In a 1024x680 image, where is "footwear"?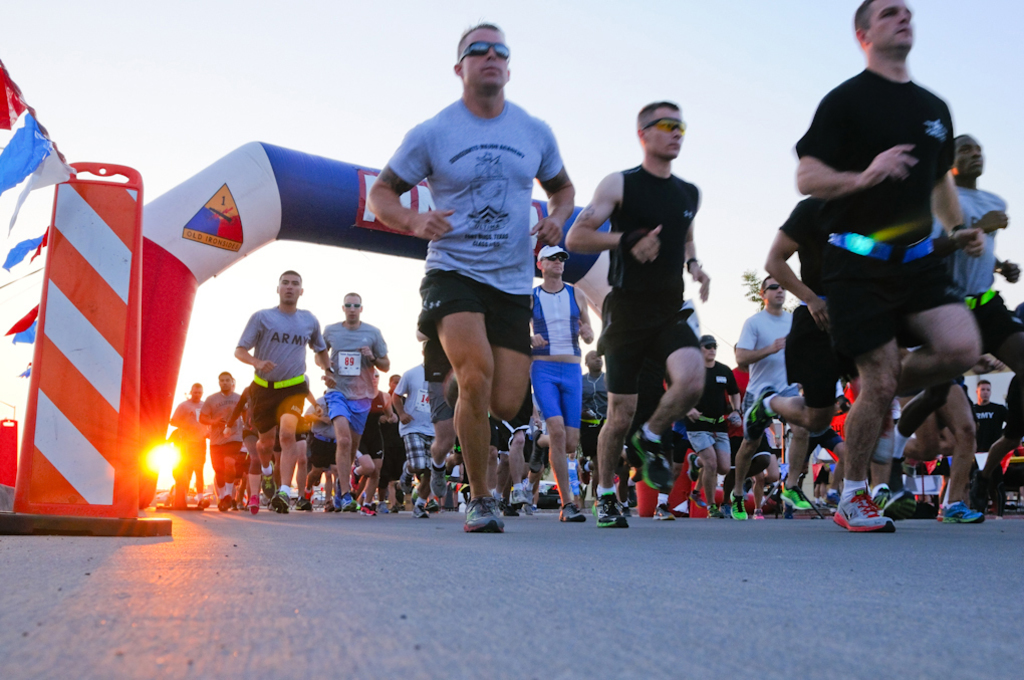
BBox(654, 503, 675, 520).
